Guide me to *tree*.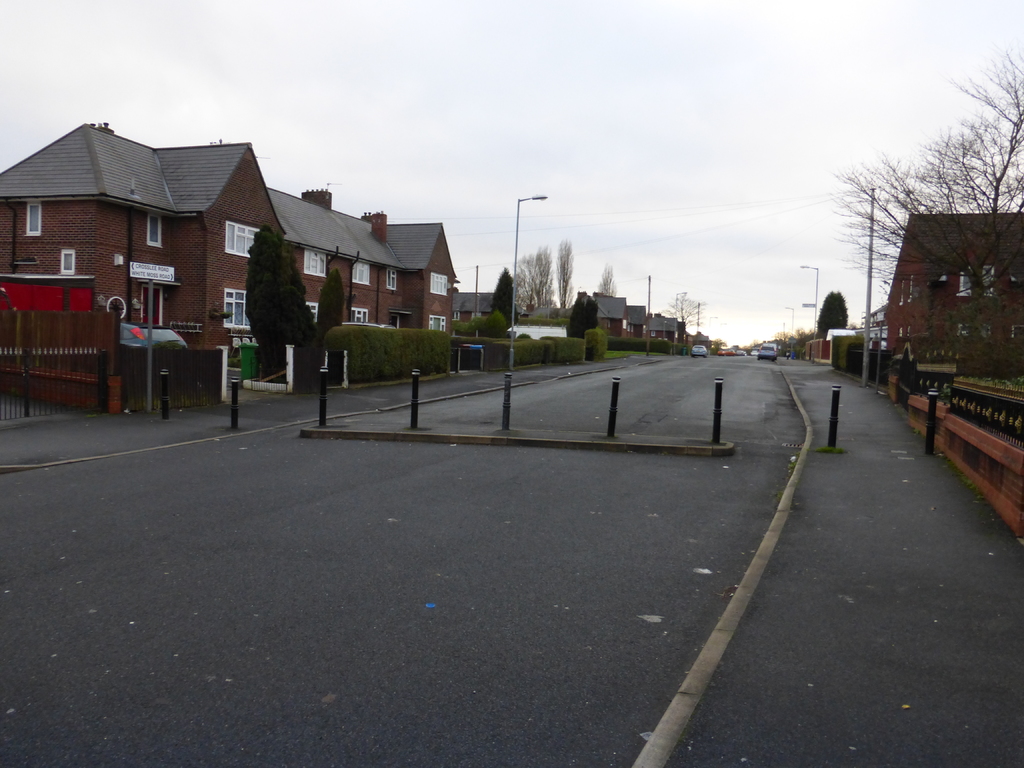
Guidance: bbox=(584, 294, 599, 332).
